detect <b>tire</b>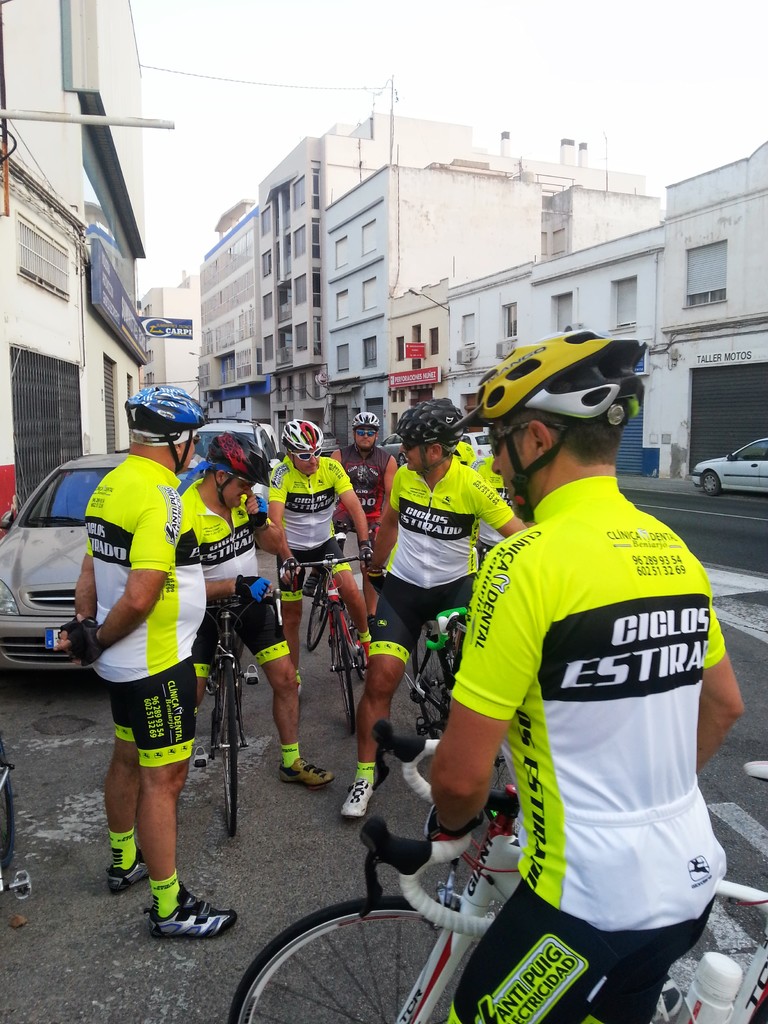
233,895,443,1023
